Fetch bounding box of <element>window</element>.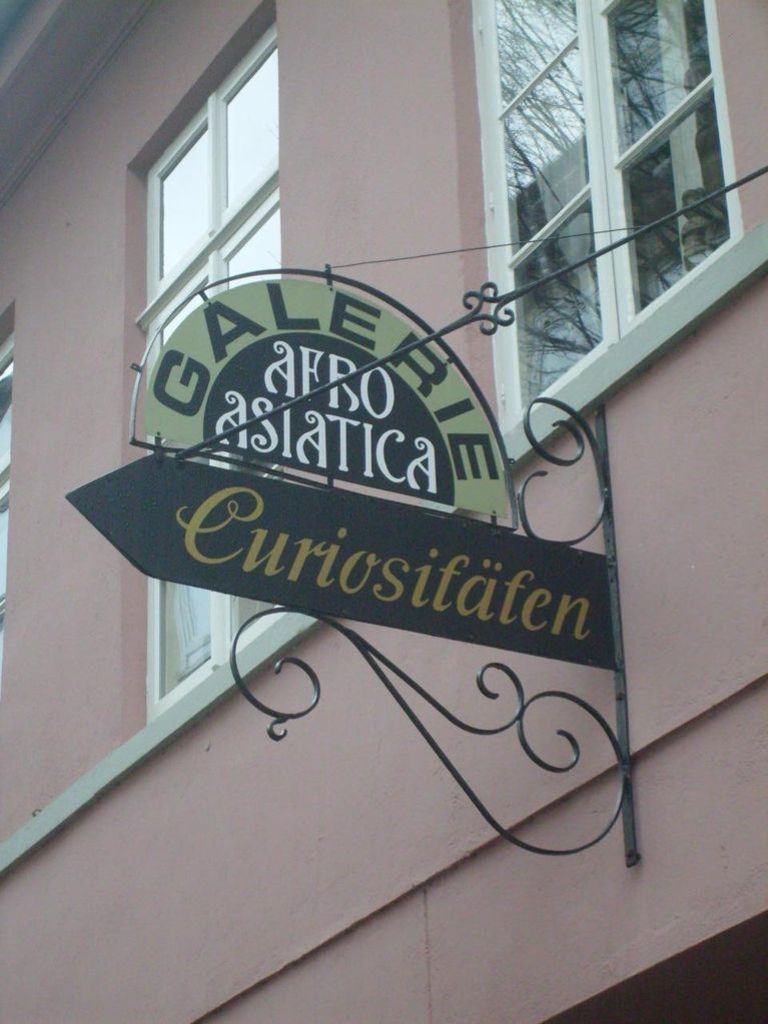
Bbox: Rect(0, 302, 18, 708).
